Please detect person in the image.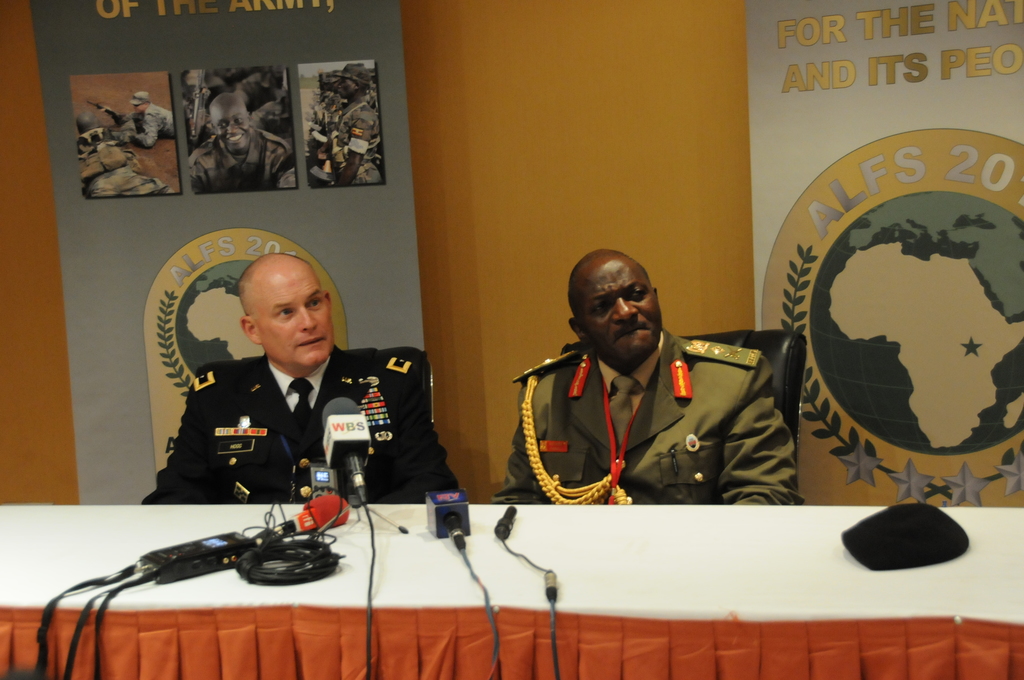
bbox=[150, 230, 464, 521].
